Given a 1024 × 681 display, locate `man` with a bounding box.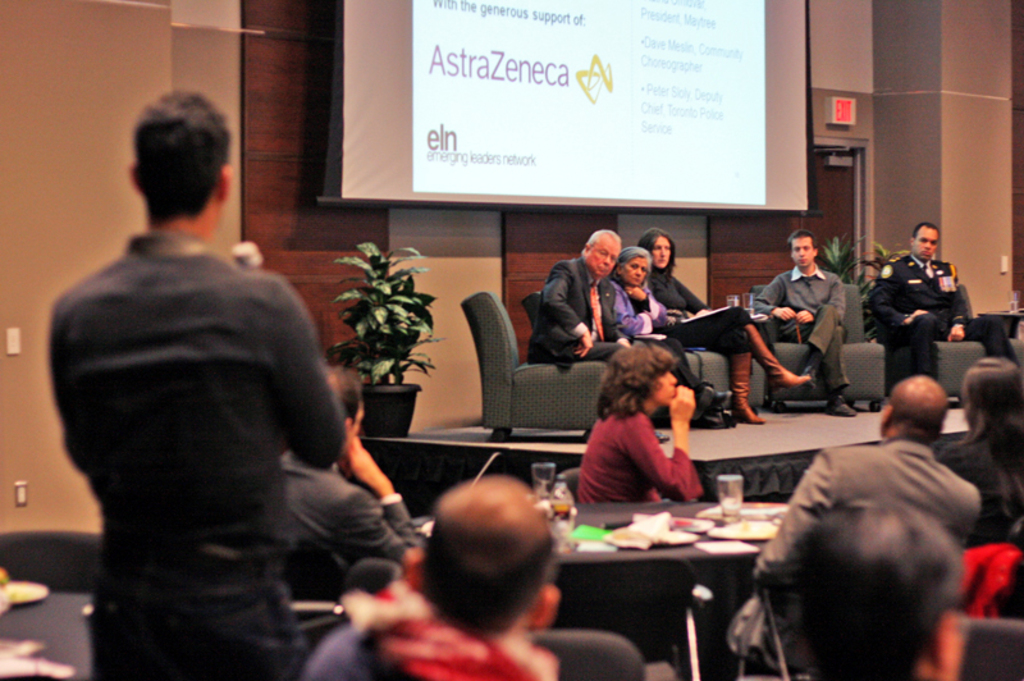
Located: [301,467,571,680].
